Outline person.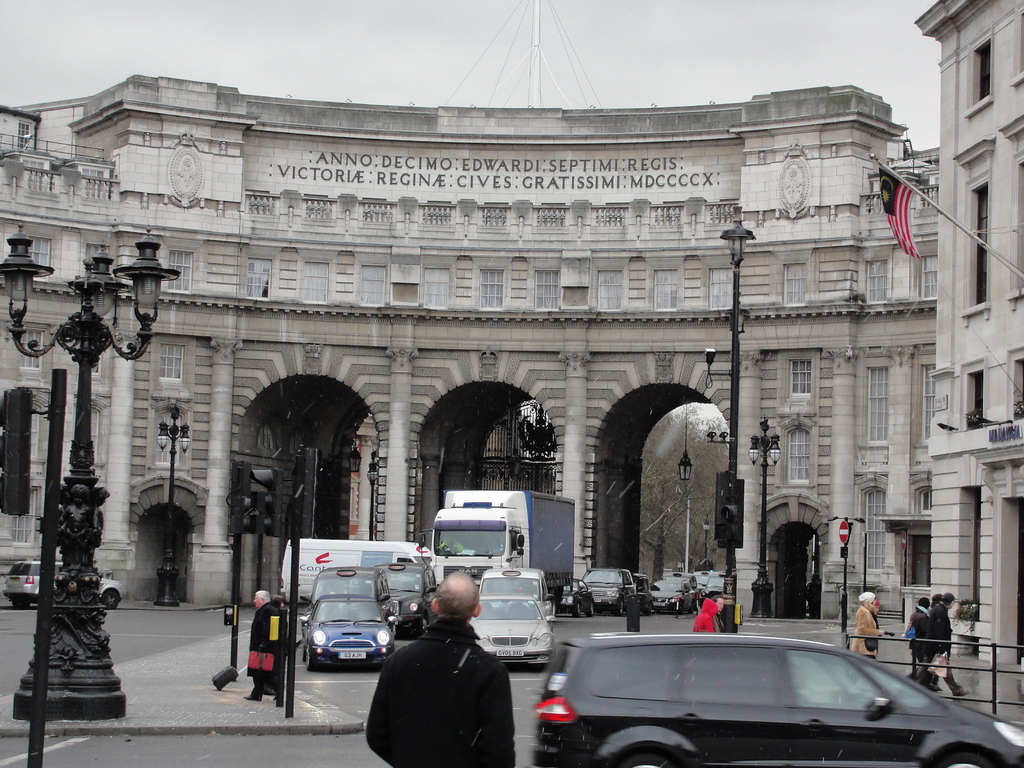
Outline: crop(871, 595, 879, 625).
